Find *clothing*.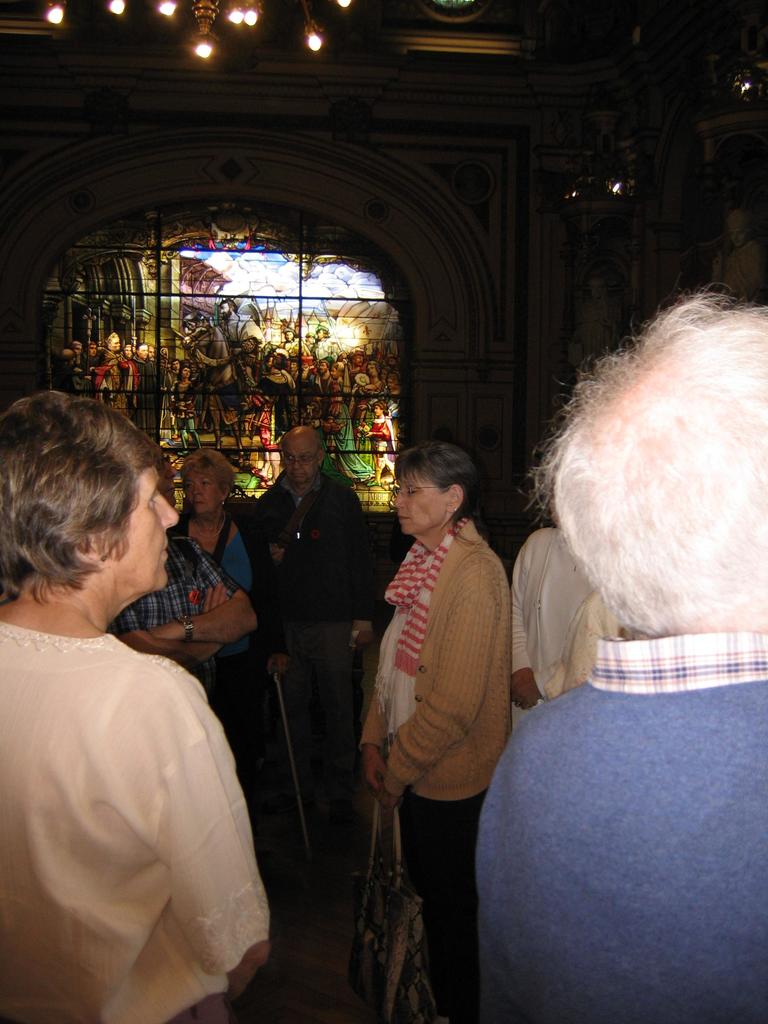
(361, 517, 510, 1023).
